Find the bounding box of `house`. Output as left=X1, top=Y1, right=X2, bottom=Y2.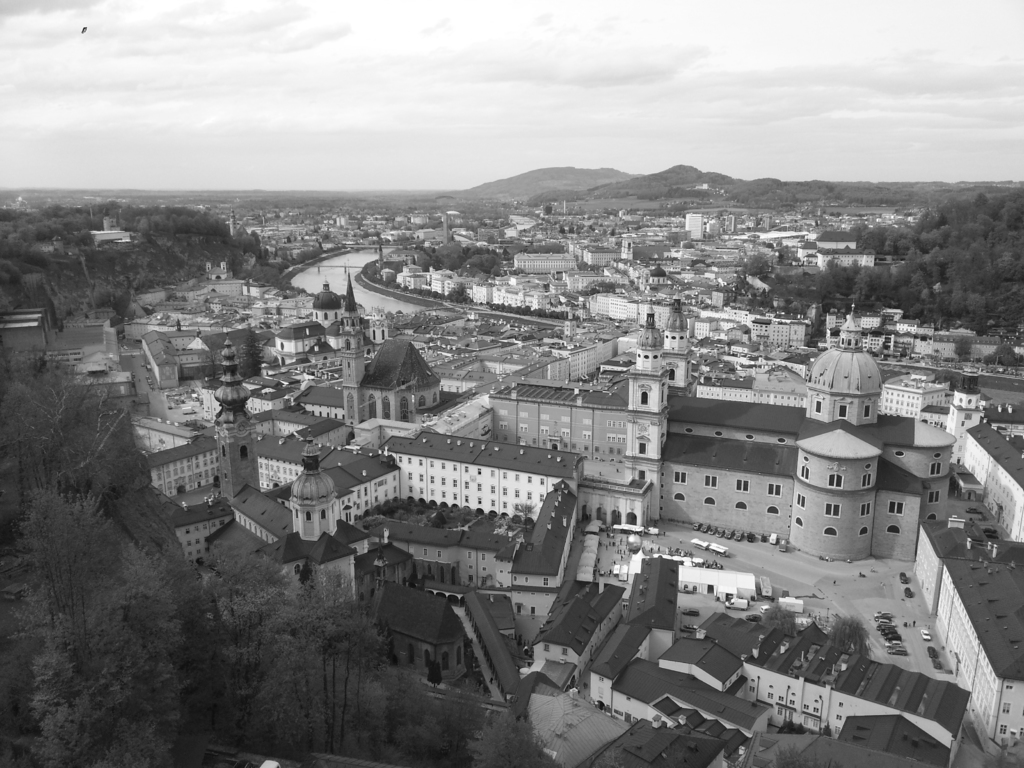
left=660, top=297, right=691, bottom=388.
